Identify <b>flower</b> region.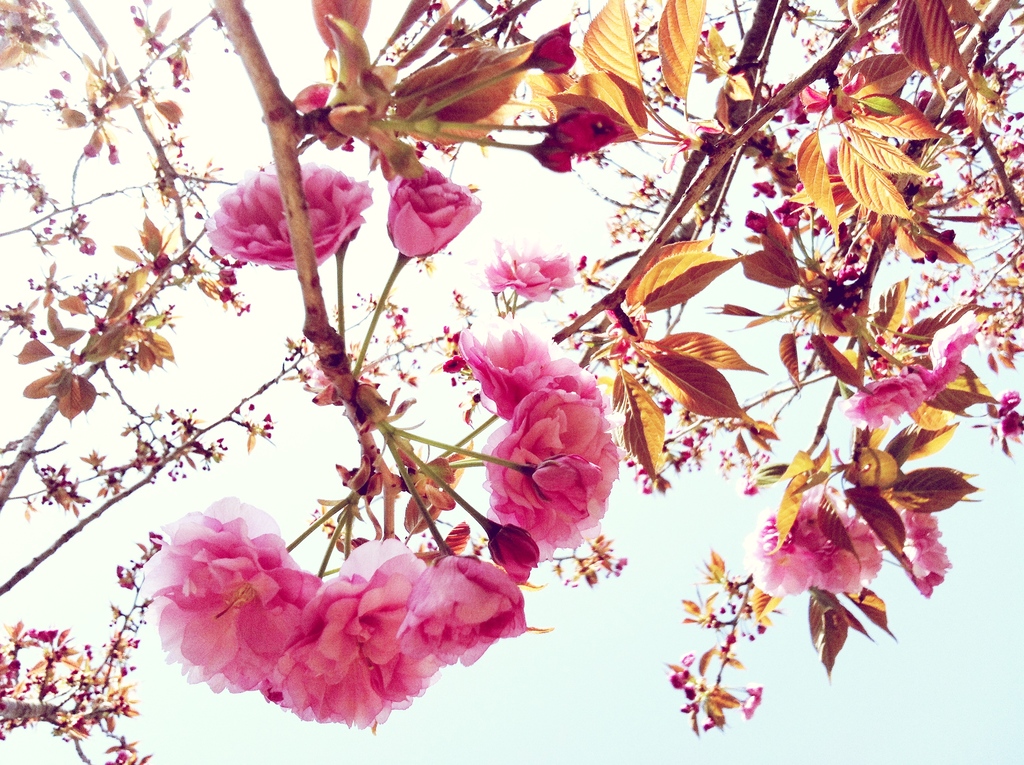
Region: [left=915, top=322, right=988, bottom=403].
